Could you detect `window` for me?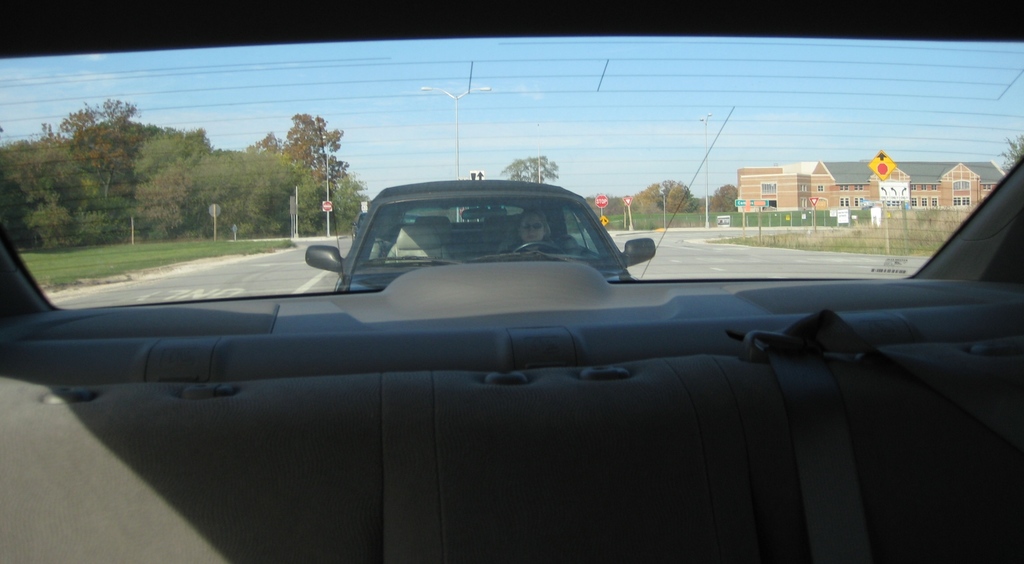
Detection result: <bbox>799, 184, 808, 192</bbox>.
